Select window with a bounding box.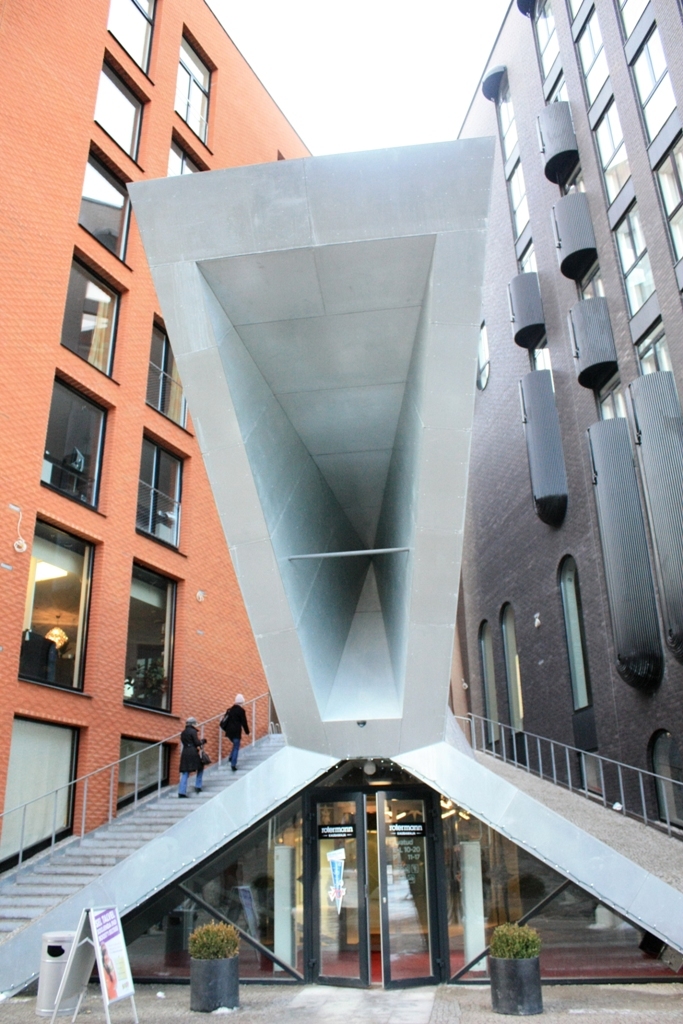
box(493, 72, 518, 162).
